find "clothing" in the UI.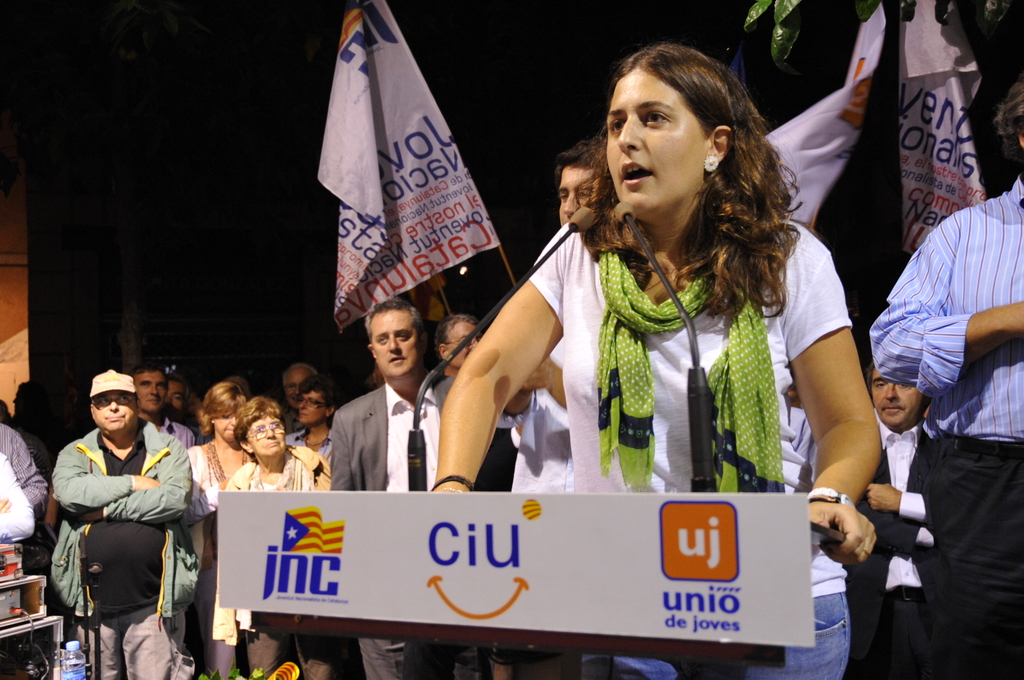
UI element at <bbox>191, 436, 228, 516</bbox>.
